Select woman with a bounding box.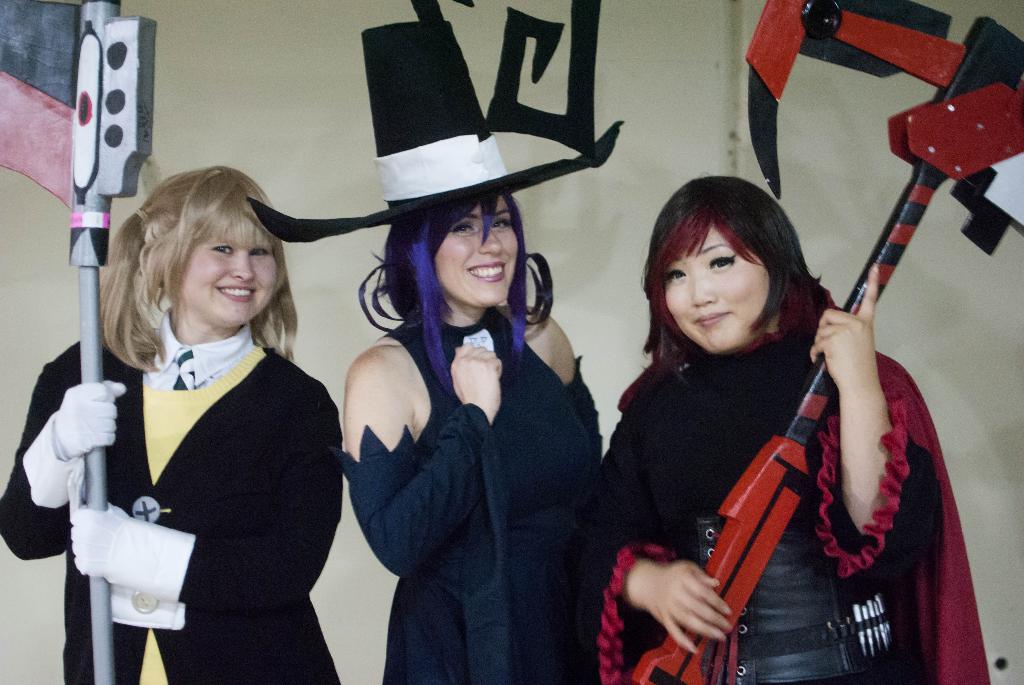
(587, 181, 991, 684).
